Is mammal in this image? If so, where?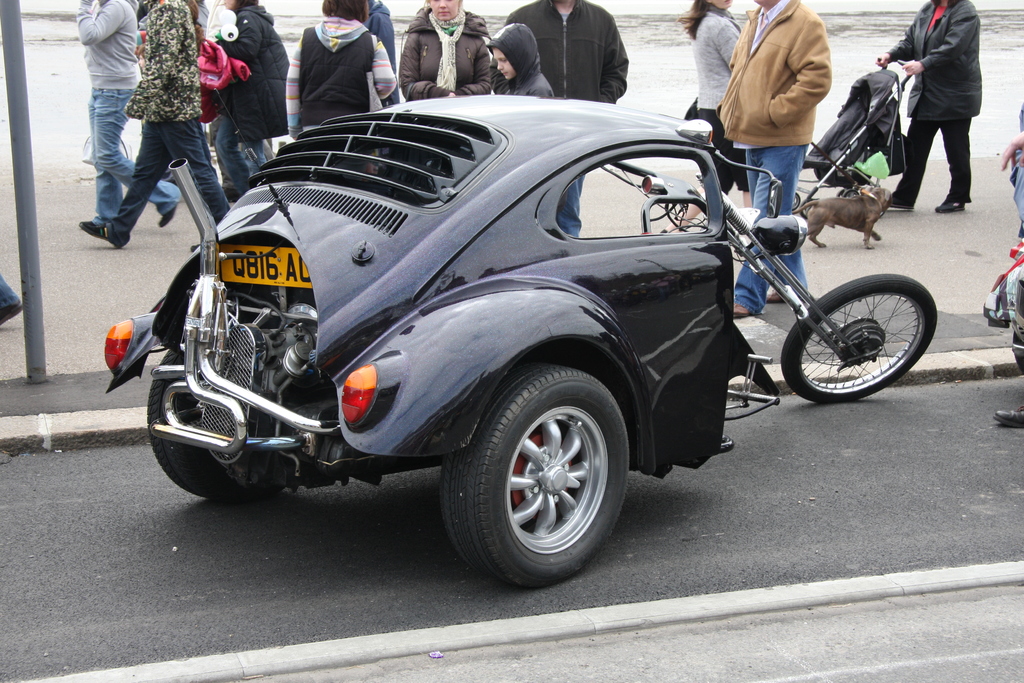
Yes, at Rect(779, 185, 891, 247).
